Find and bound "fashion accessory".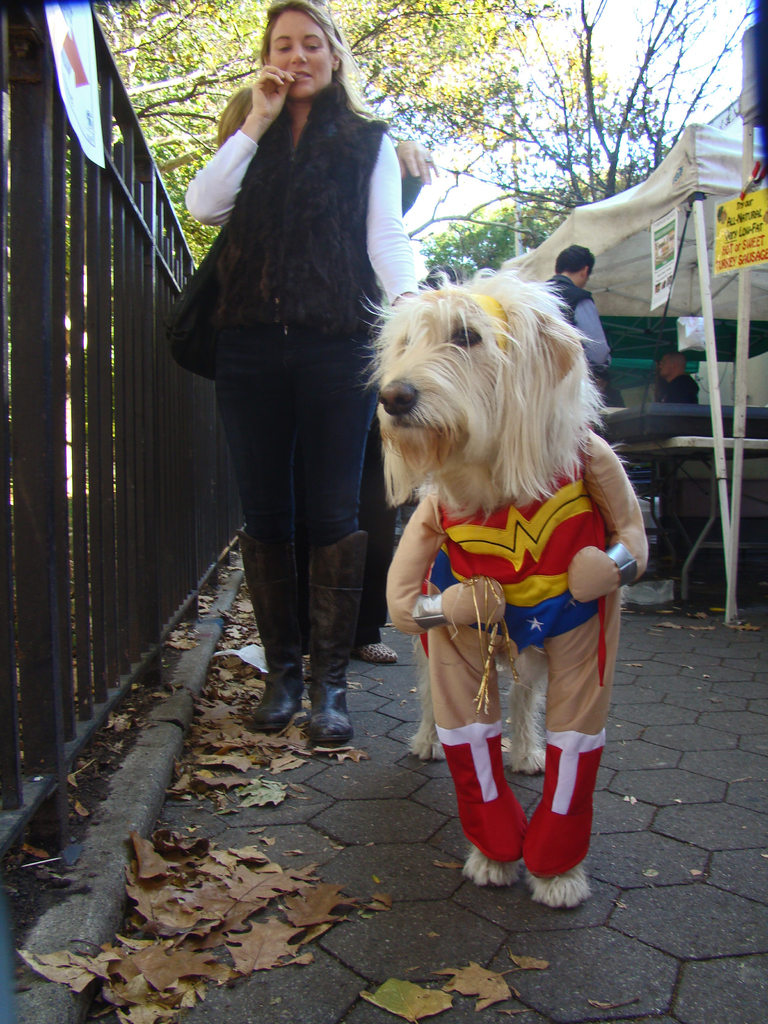
Bound: <bbox>431, 287, 508, 344</bbox>.
